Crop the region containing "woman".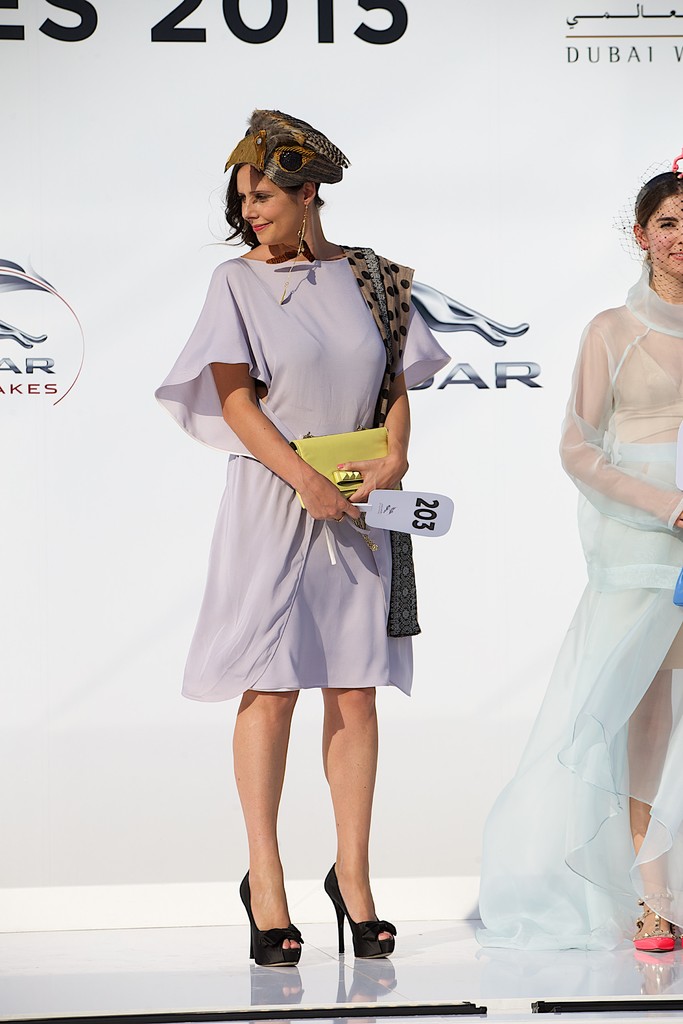
Crop region: 479/171/682/950.
